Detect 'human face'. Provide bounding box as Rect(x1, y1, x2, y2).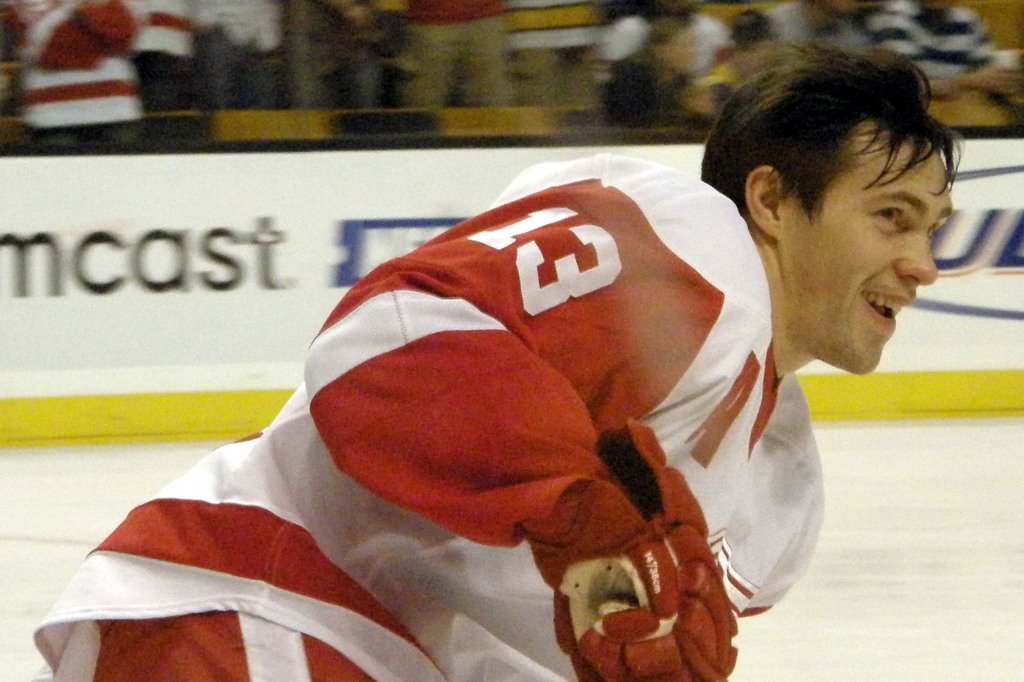
Rect(779, 116, 954, 373).
